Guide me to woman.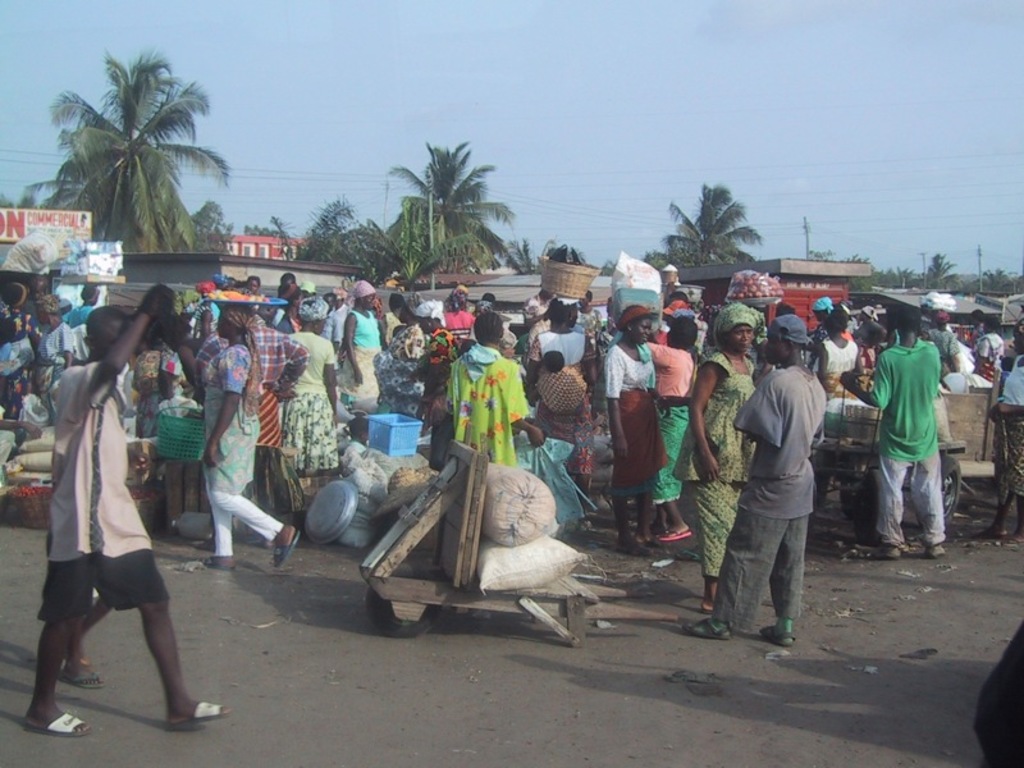
Guidance: crop(31, 294, 78, 430).
